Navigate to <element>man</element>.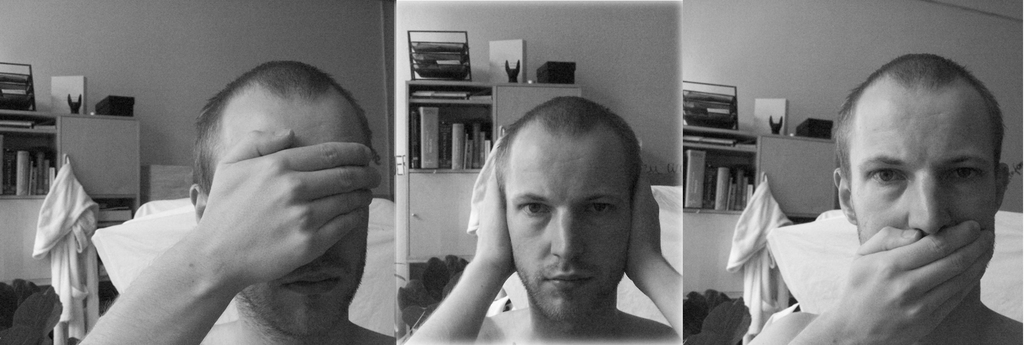
Navigation target: 60/53/390/344.
